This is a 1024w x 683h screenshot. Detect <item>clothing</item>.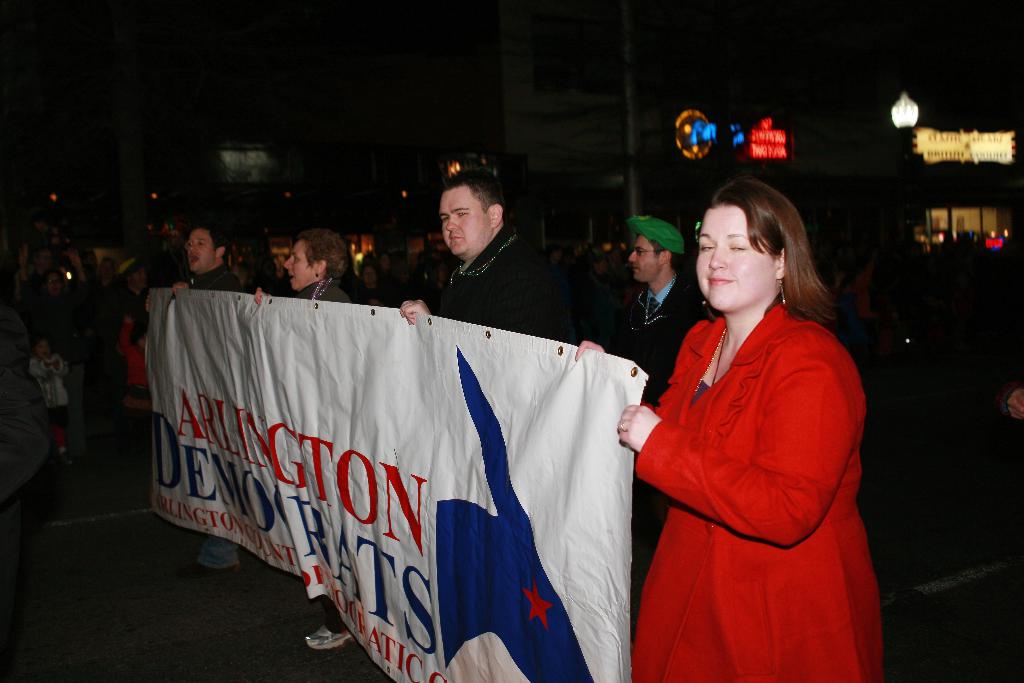
bbox=(442, 235, 642, 348).
